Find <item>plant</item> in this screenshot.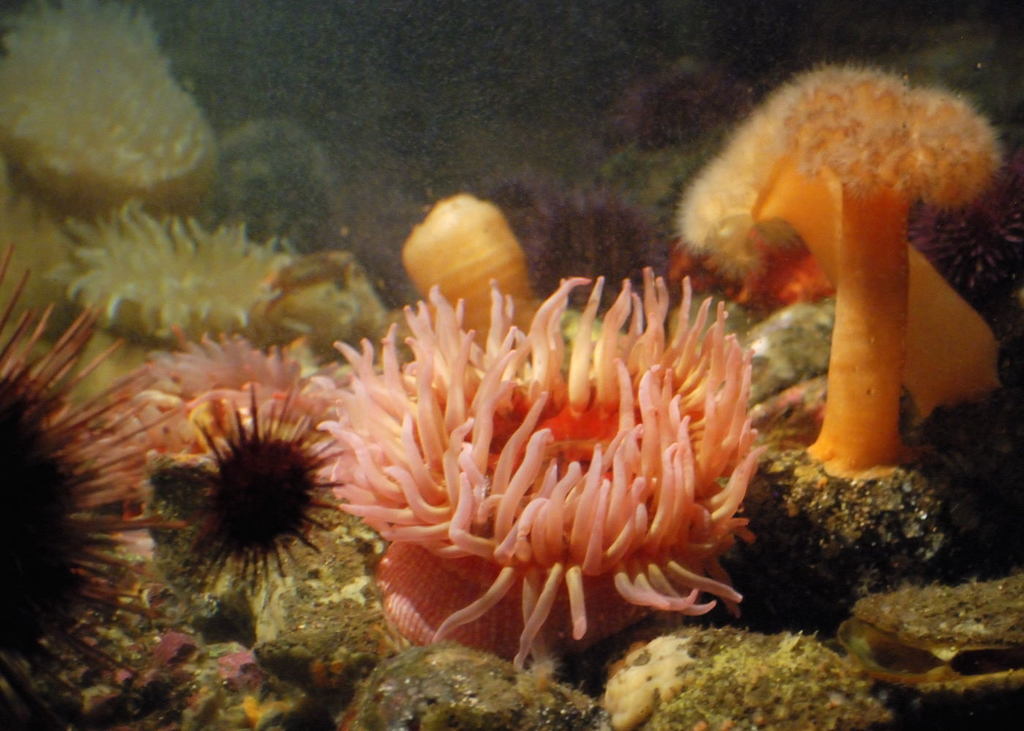
The bounding box for <item>plant</item> is bbox(161, 383, 347, 591).
